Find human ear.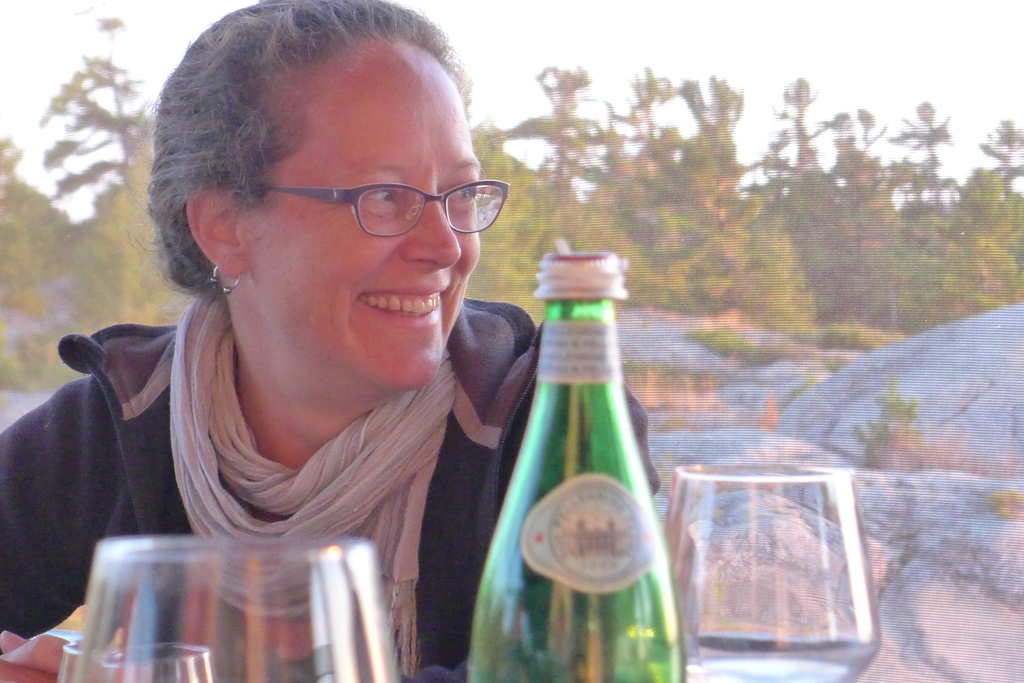
Rect(190, 187, 246, 277).
